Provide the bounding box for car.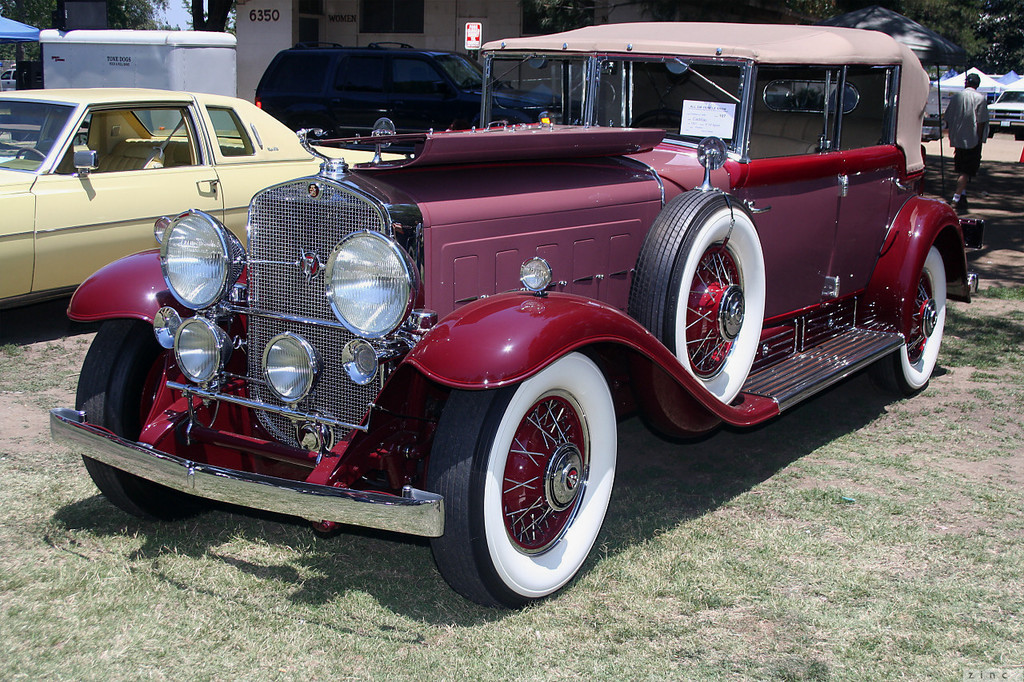
x1=986 y1=74 x2=1023 y2=140.
